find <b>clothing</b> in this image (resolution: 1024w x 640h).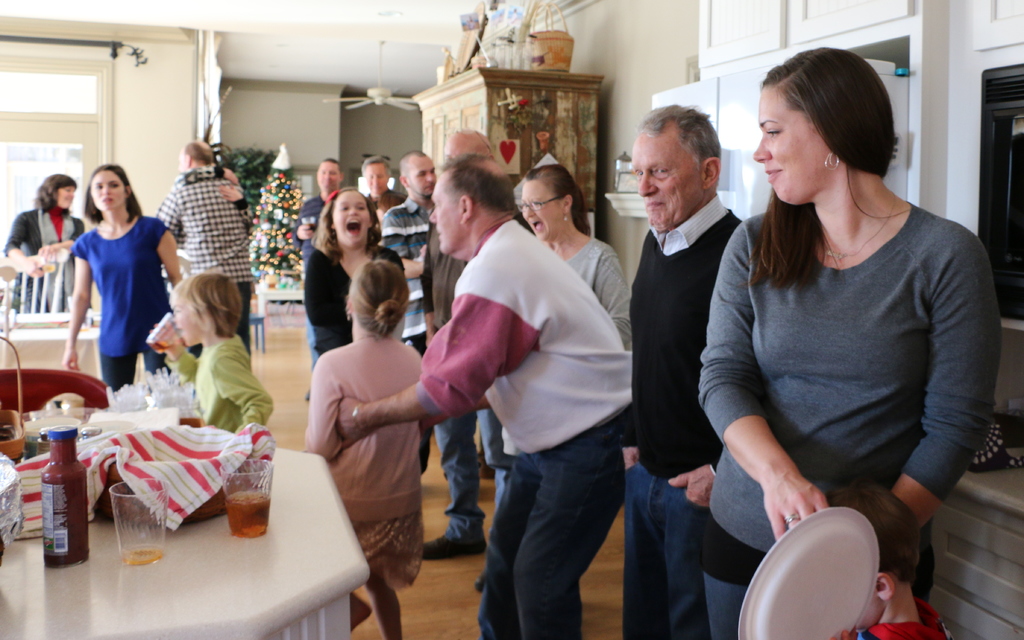
(415, 215, 635, 639).
